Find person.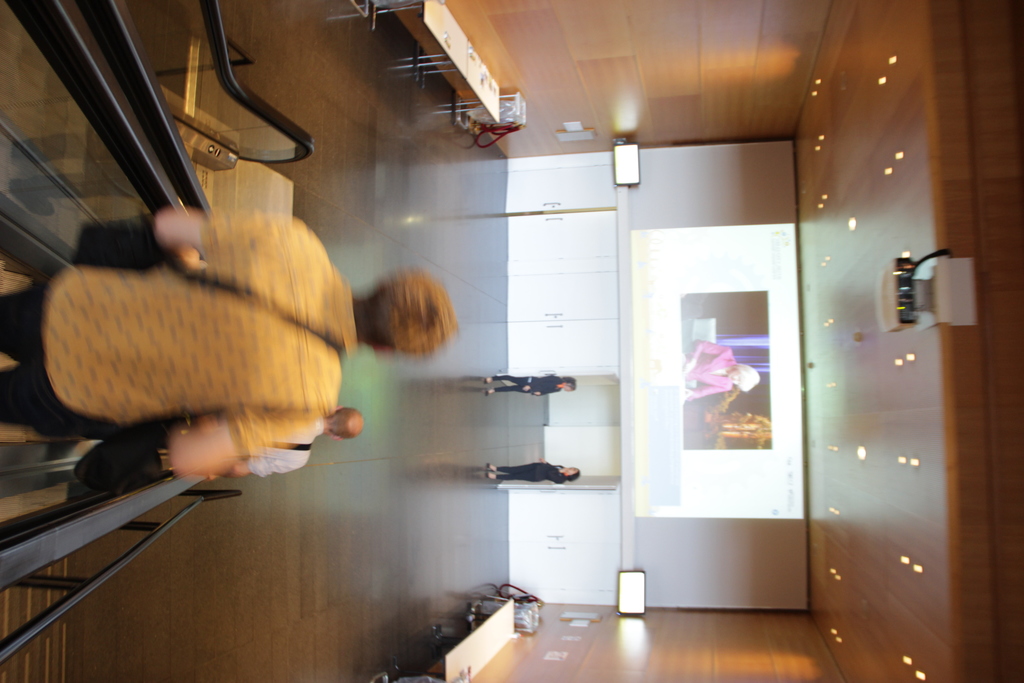
<bbox>79, 403, 367, 483</bbox>.
